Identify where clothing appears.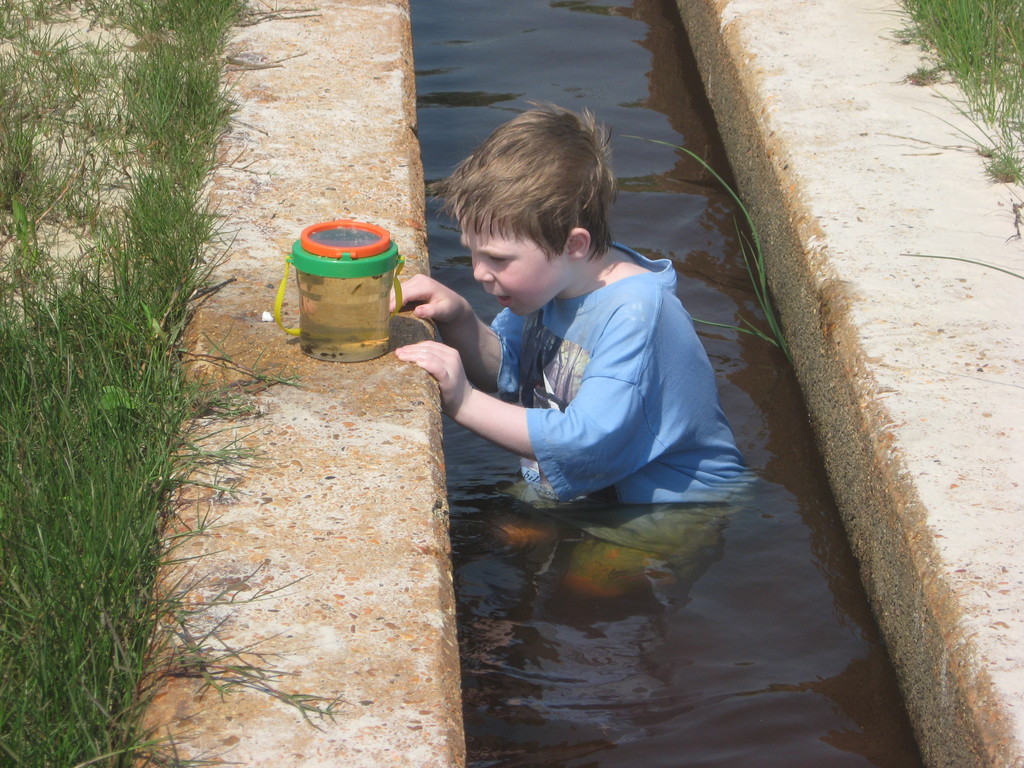
Appears at x1=492 y1=237 x2=753 y2=582.
